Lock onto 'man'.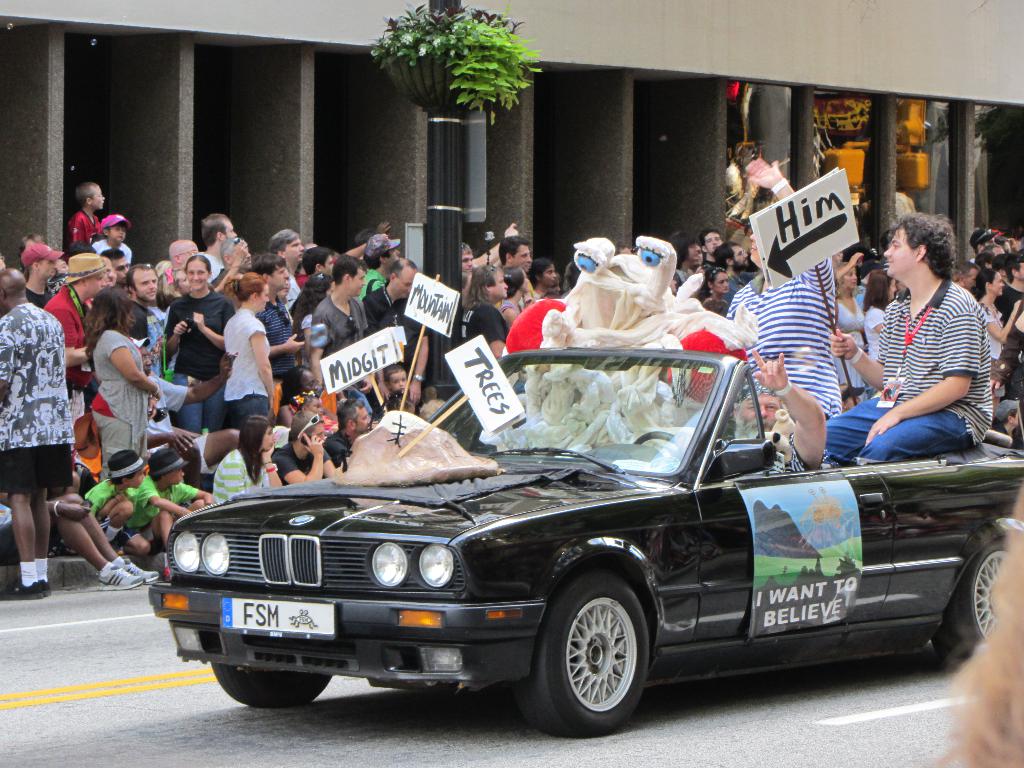
Locked: box=[1002, 253, 1023, 322].
